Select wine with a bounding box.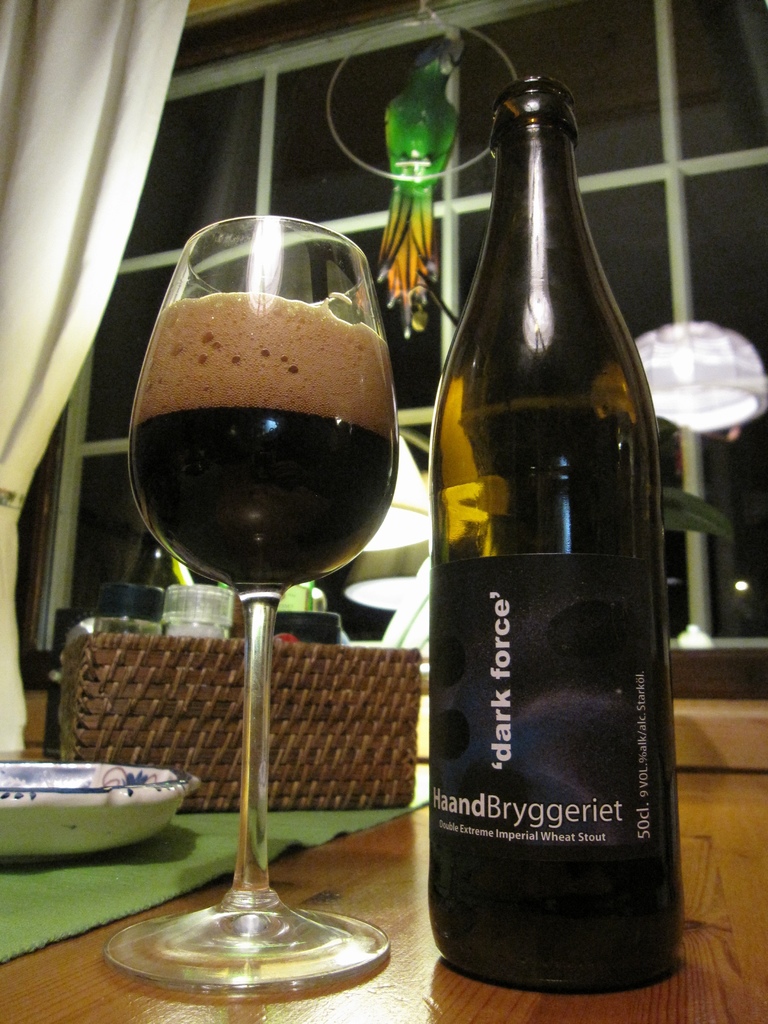
(127, 288, 398, 594).
